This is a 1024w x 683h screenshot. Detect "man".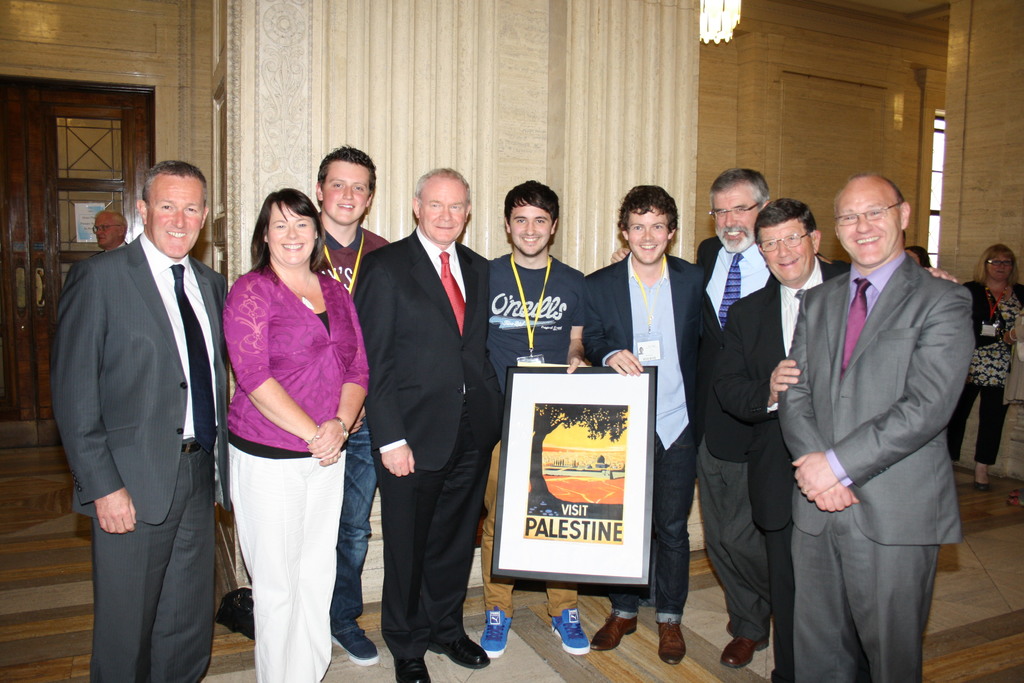
left=309, top=140, right=390, bottom=666.
